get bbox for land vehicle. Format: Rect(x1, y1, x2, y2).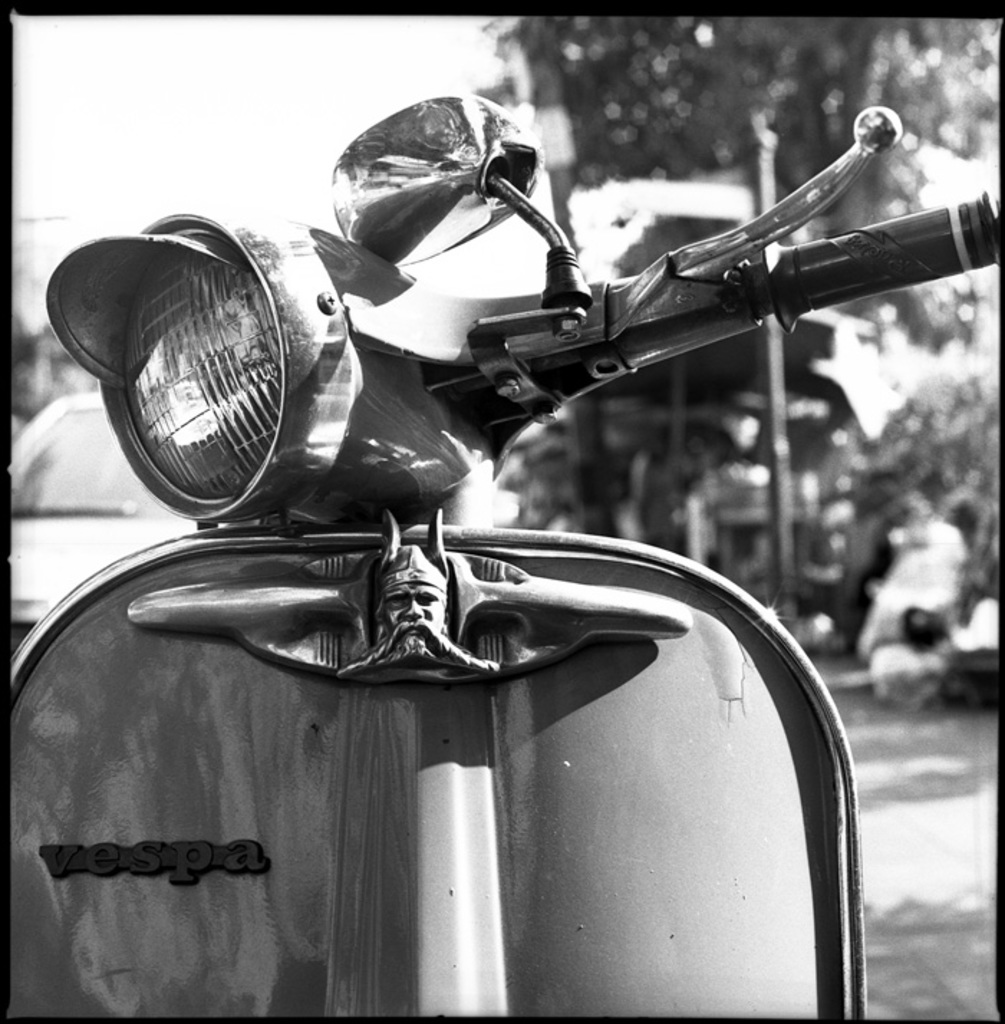
Rect(9, 386, 350, 668).
